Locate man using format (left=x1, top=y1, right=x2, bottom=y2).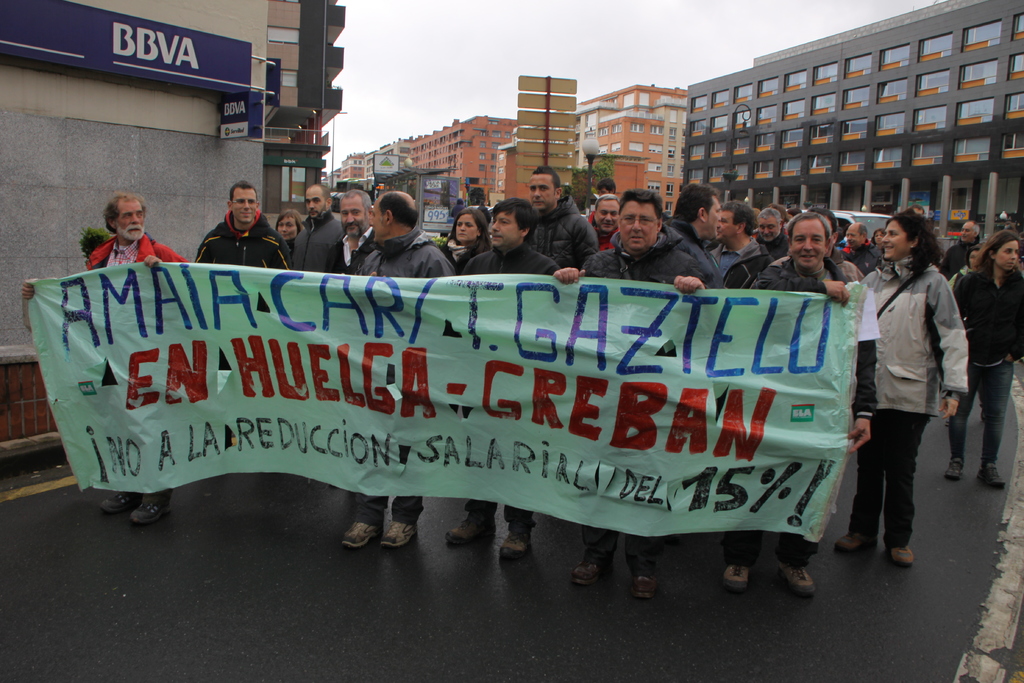
(left=582, top=193, right=626, bottom=255).
